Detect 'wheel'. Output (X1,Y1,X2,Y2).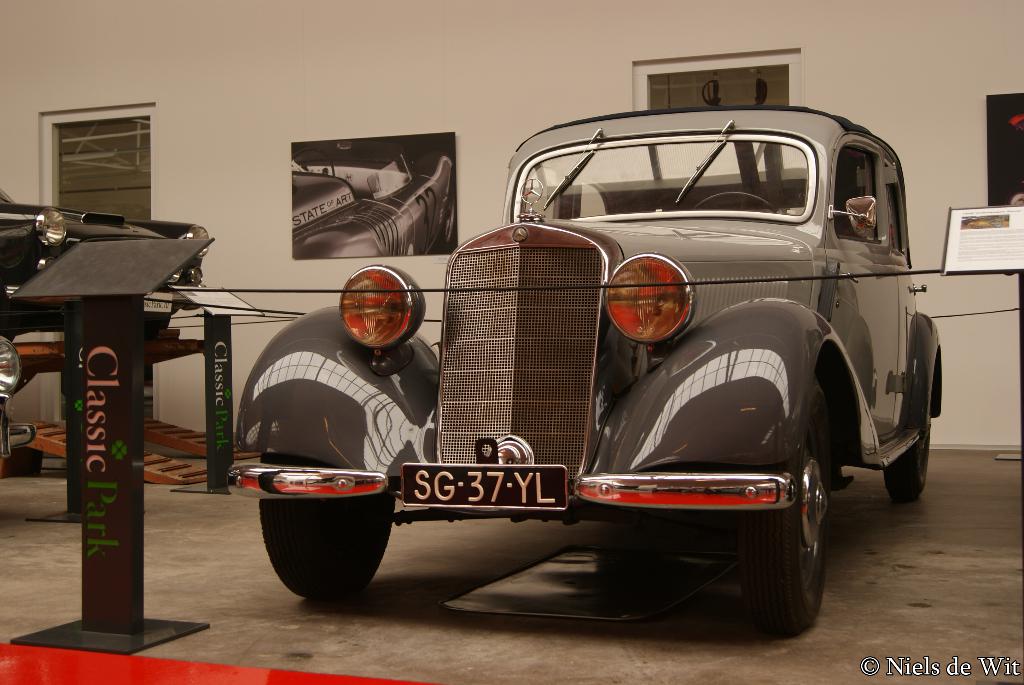
(258,447,397,598).
